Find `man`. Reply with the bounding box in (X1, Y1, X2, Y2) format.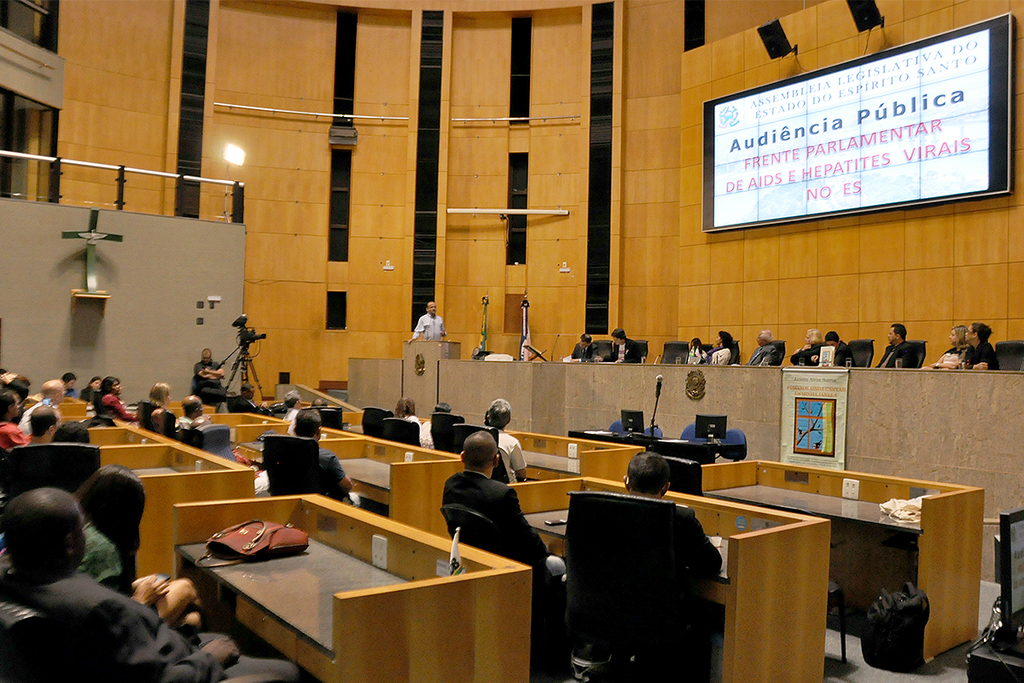
(419, 401, 451, 450).
